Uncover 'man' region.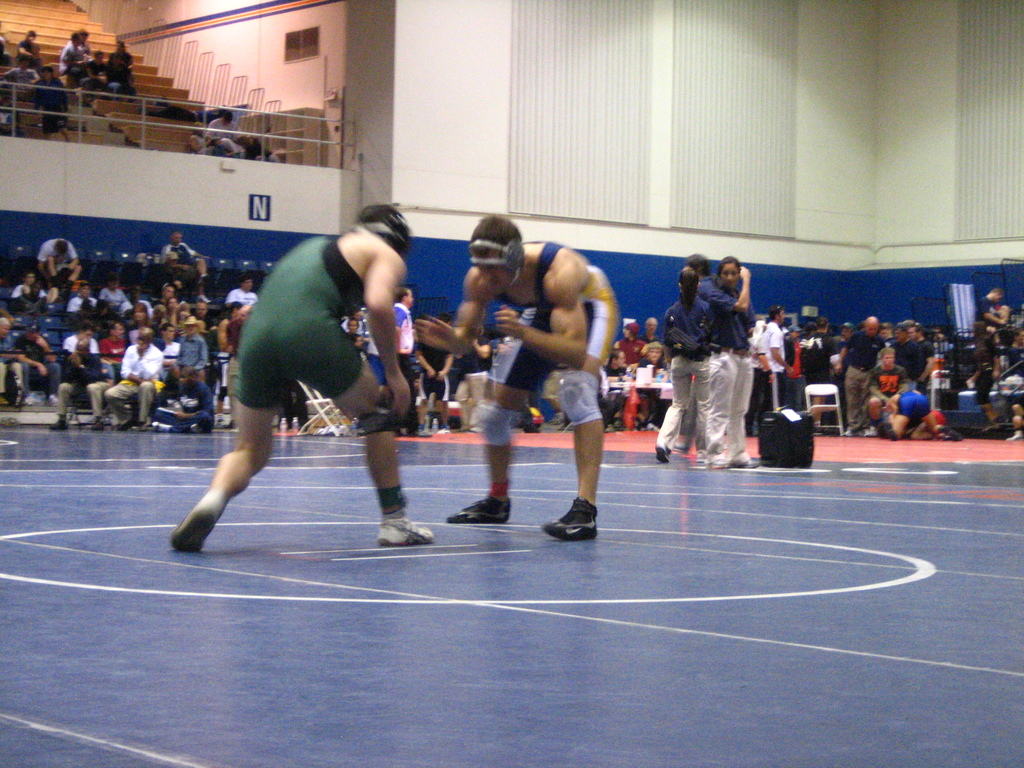
Uncovered: x1=162 y1=321 x2=181 y2=372.
